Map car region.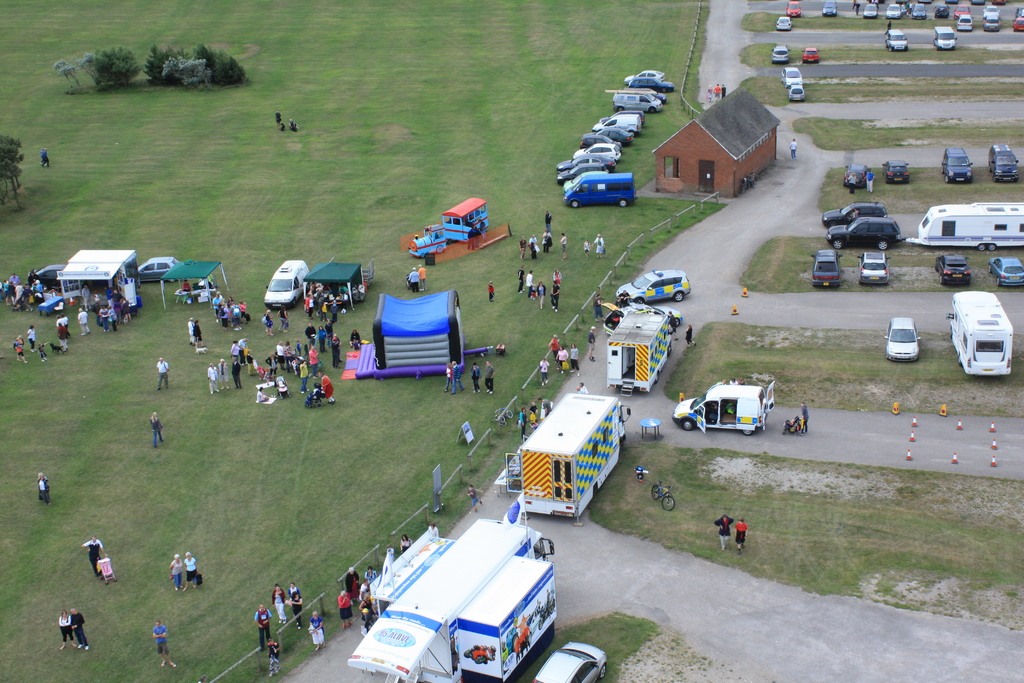
Mapped to pyautogui.locateOnScreen(575, 147, 623, 159).
